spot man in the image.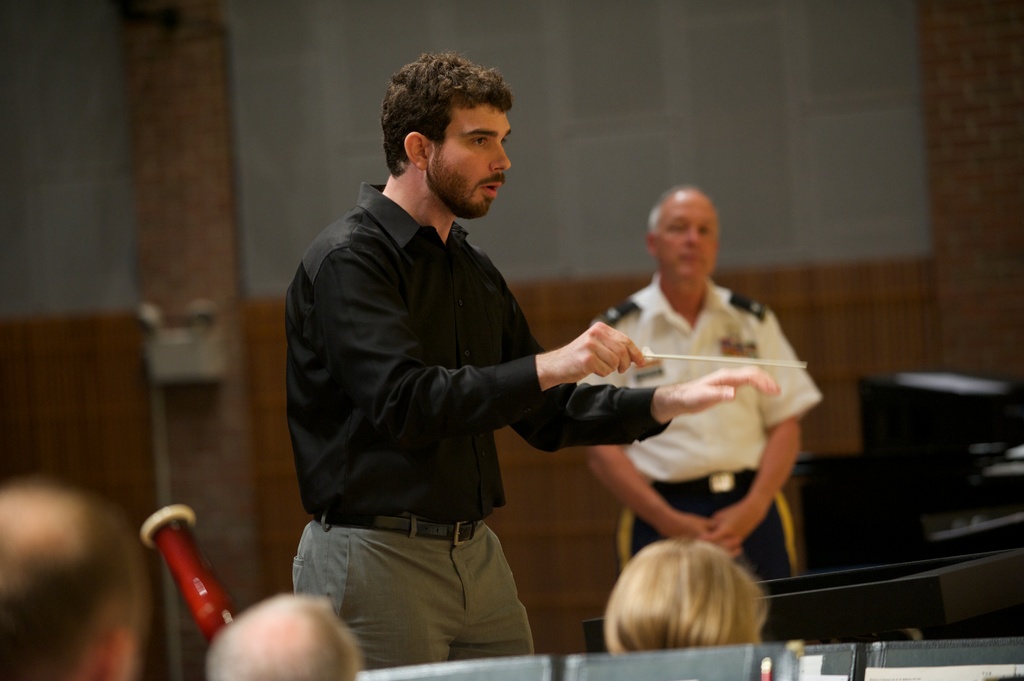
man found at (left=0, top=472, right=150, bottom=680).
